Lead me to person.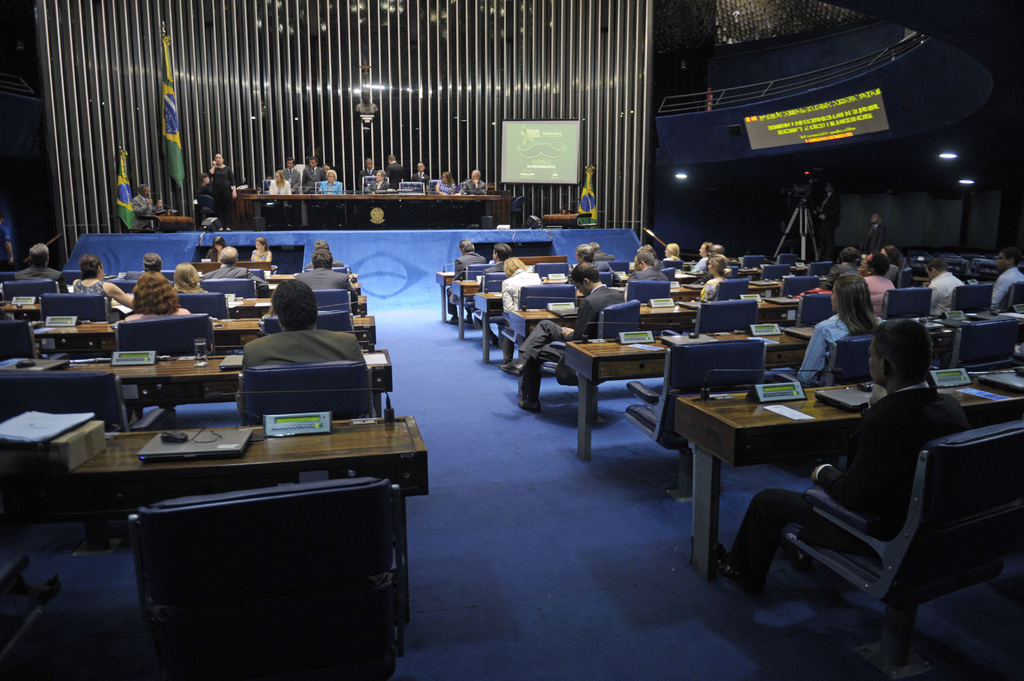
Lead to [860, 207, 890, 246].
